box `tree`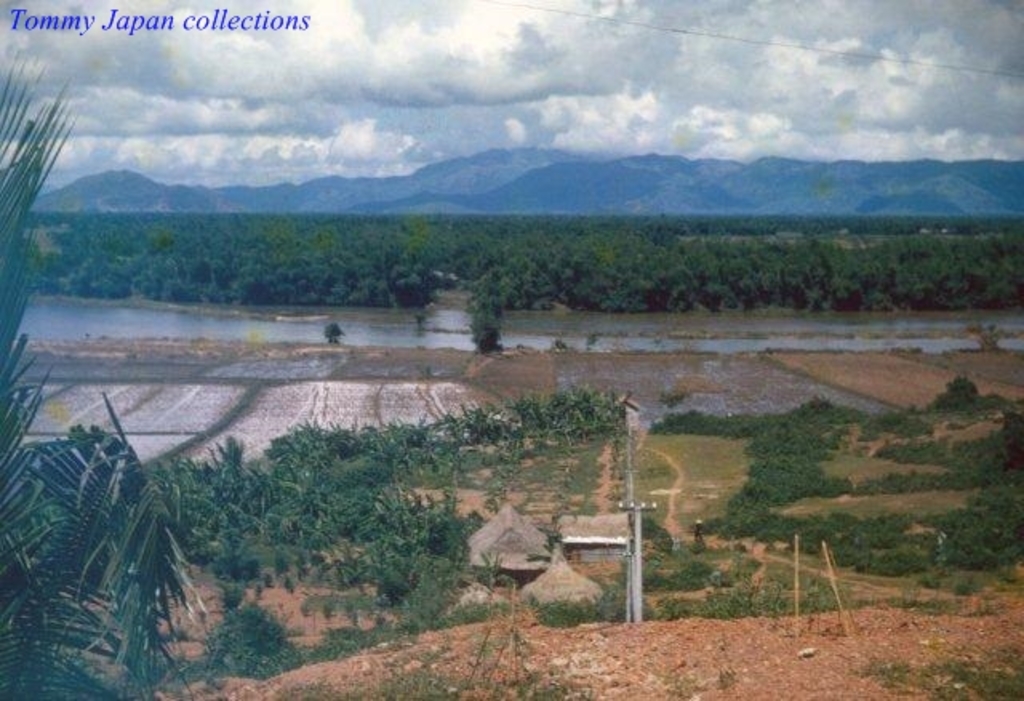
[0,54,237,699]
